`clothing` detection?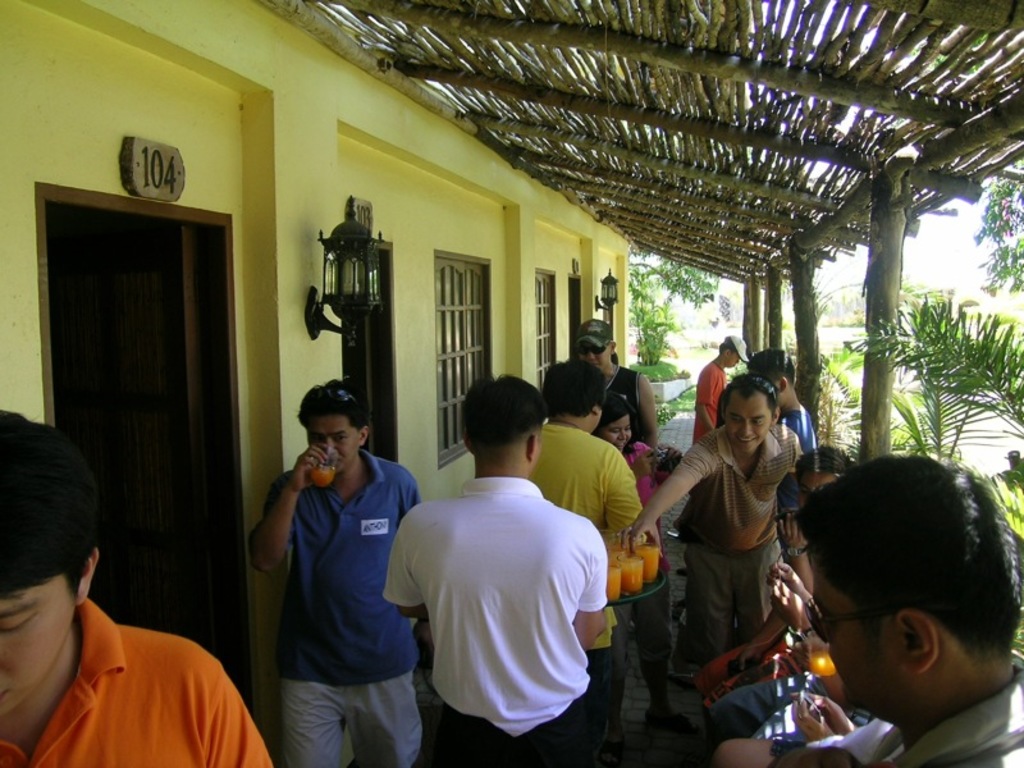
520/422/644/644
